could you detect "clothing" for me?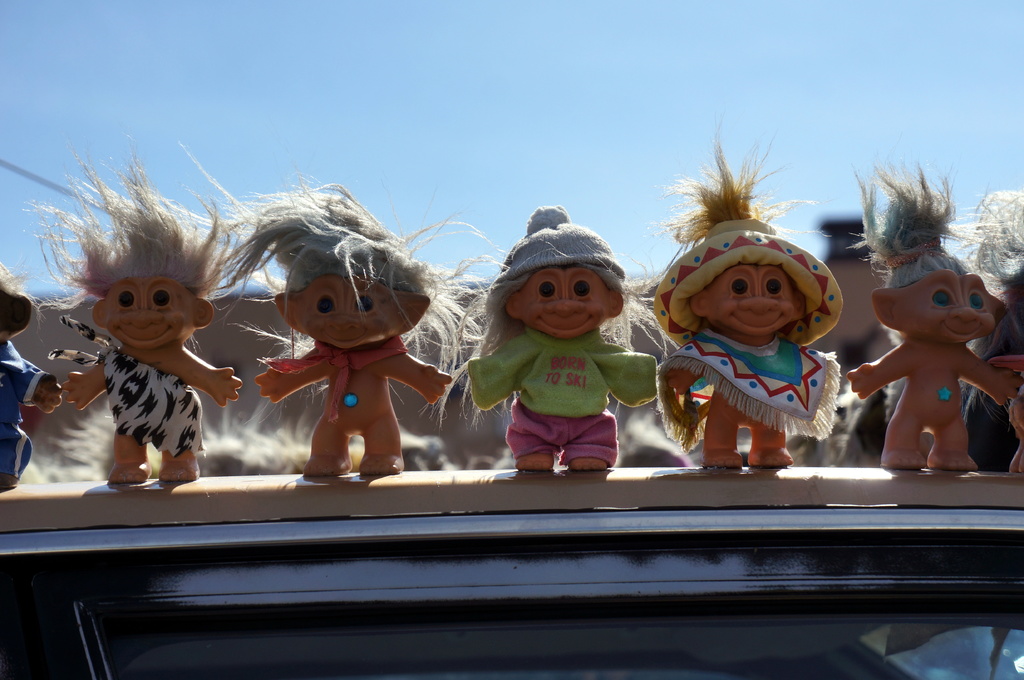
Detection result: 47:311:209:459.
